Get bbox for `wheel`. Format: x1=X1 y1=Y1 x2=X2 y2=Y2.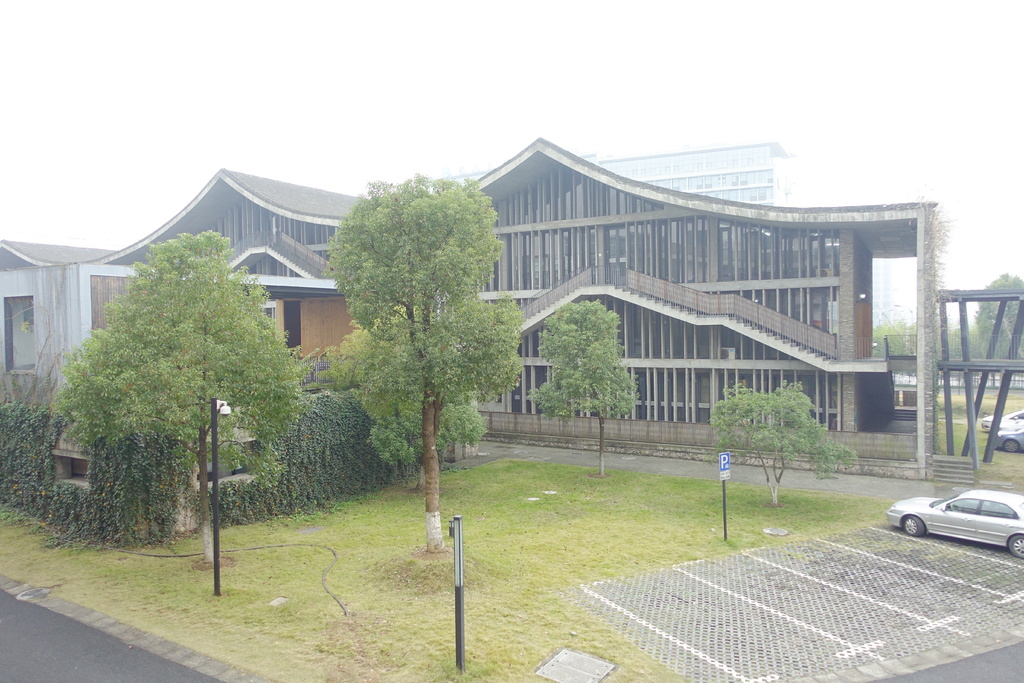
x1=1010 y1=534 x2=1023 y2=554.
